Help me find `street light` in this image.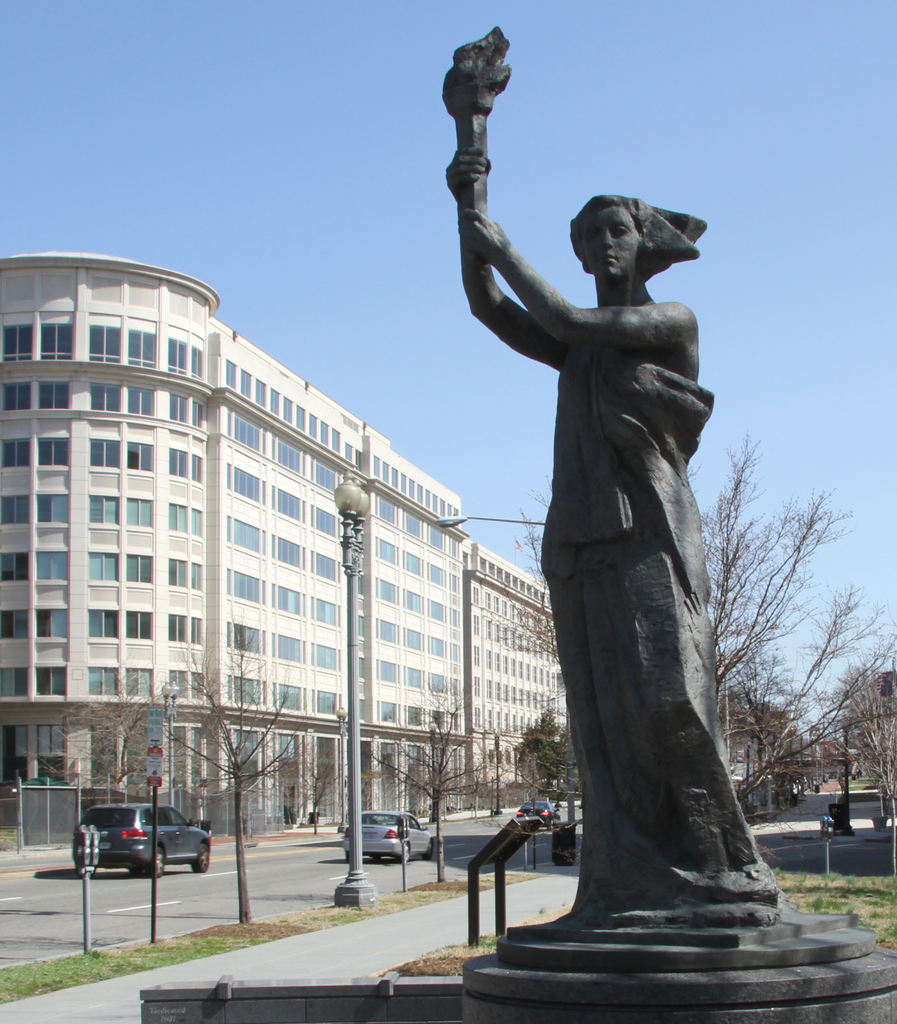
Found it: locate(160, 678, 186, 804).
